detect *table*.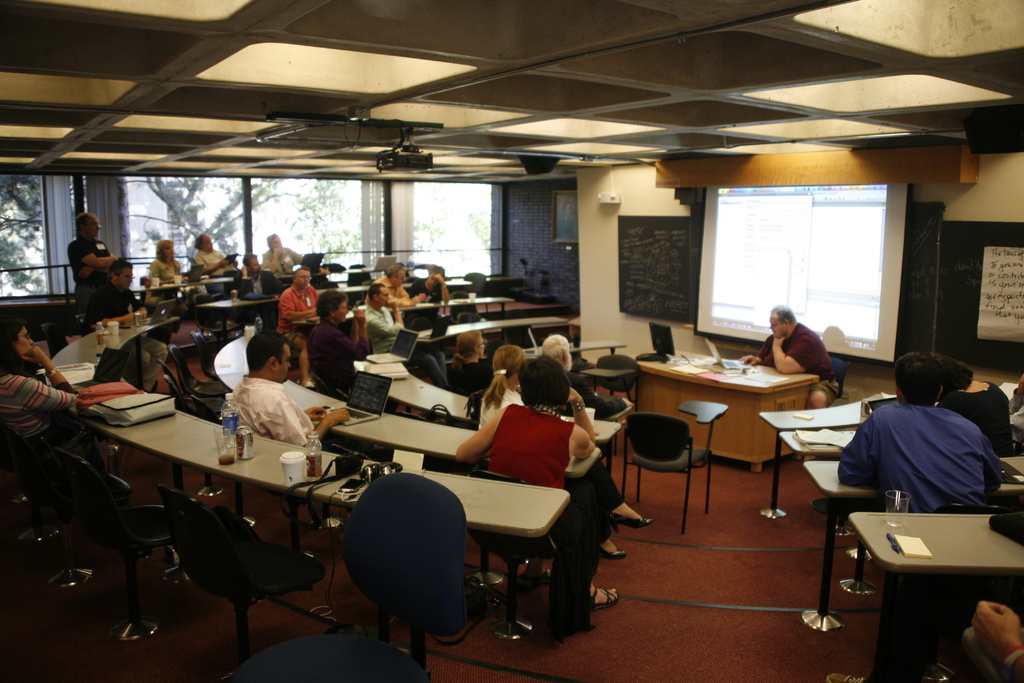
Detected at l=210, t=317, r=610, b=589.
